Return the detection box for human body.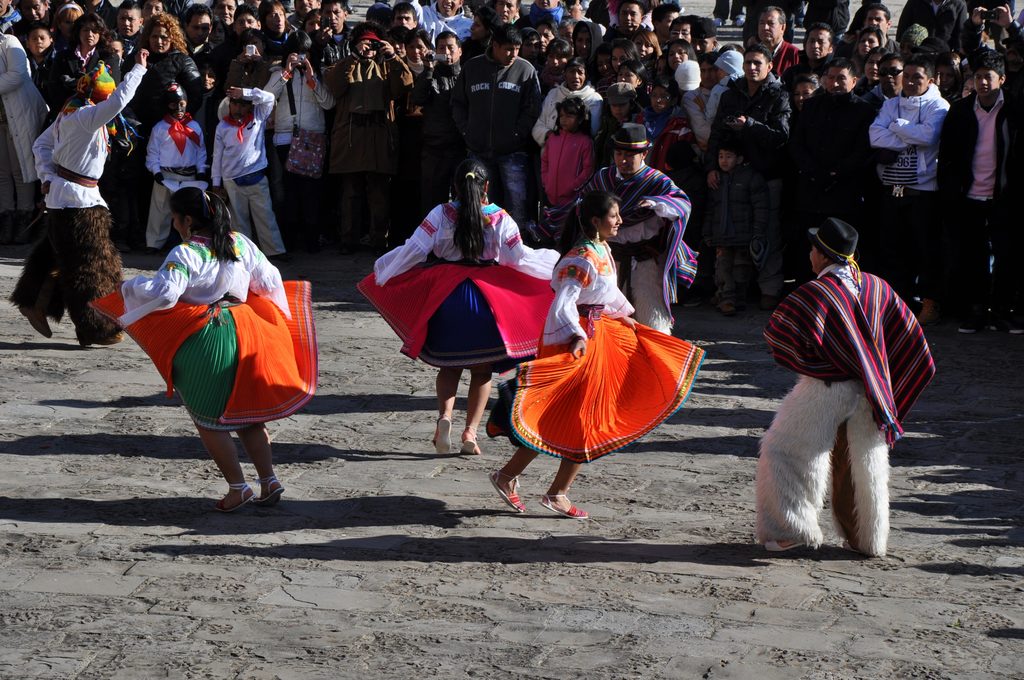
box(7, 47, 142, 349).
